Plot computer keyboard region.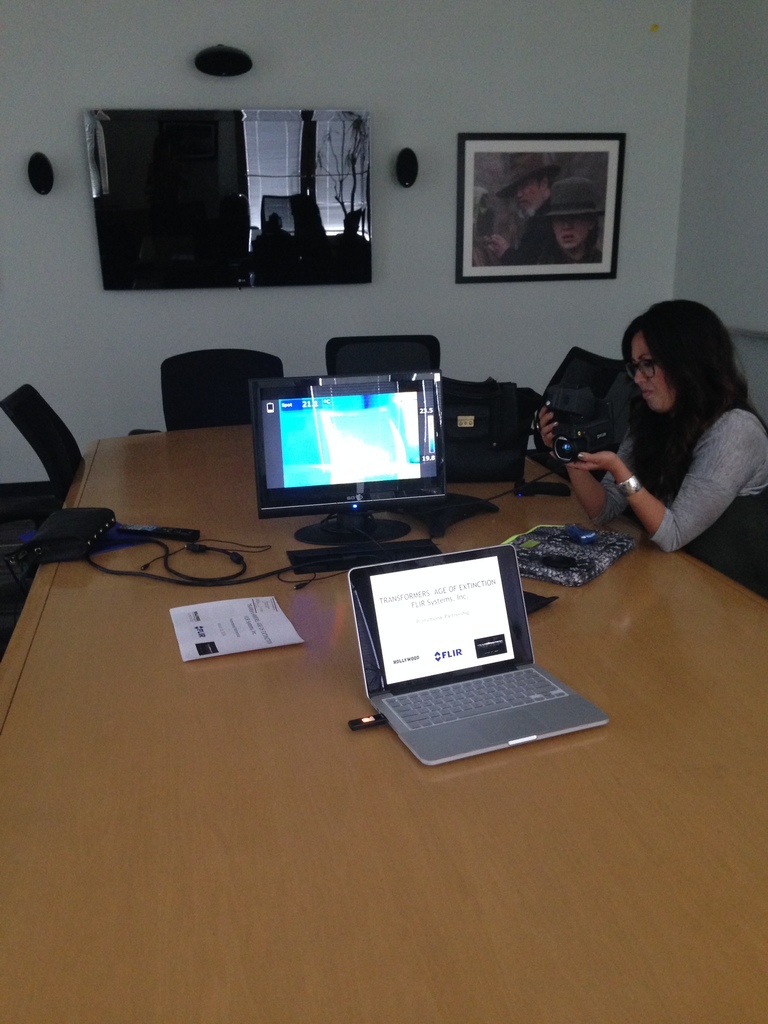
Plotted at 385, 665, 567, 733.
